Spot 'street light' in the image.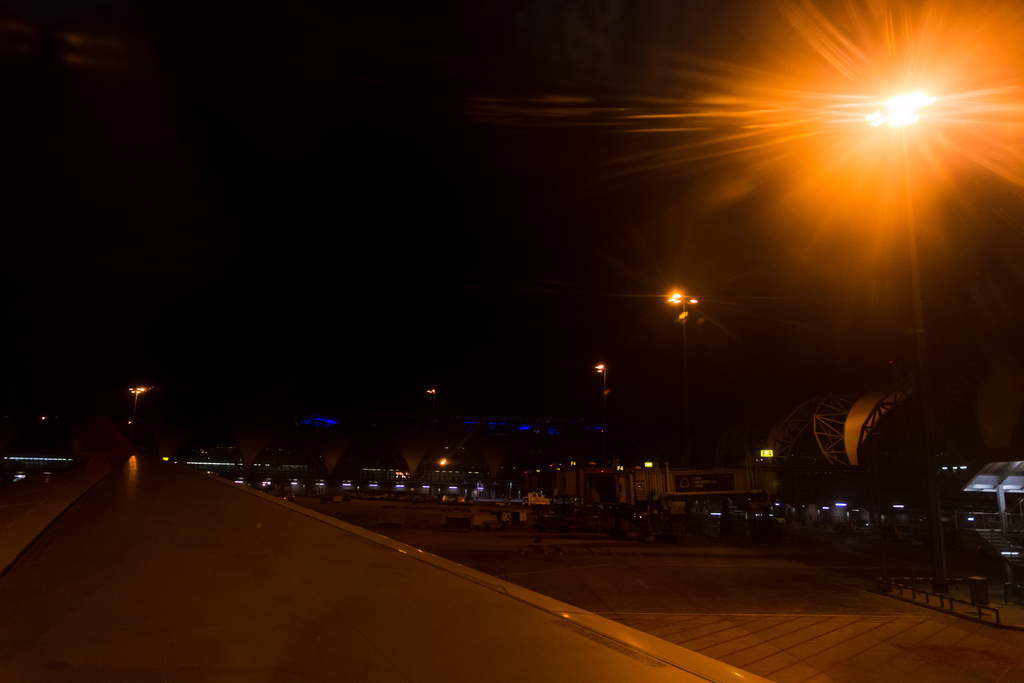
'street light' found at 124/383/150/407.
